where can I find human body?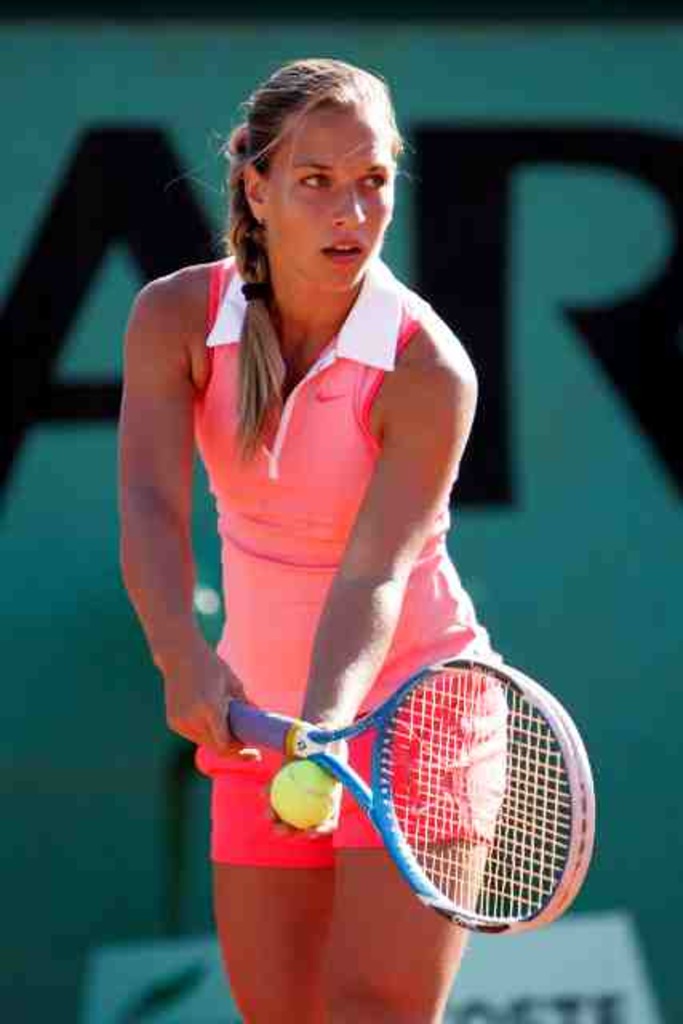
You can find it at (109, 80, 549, 1022).
